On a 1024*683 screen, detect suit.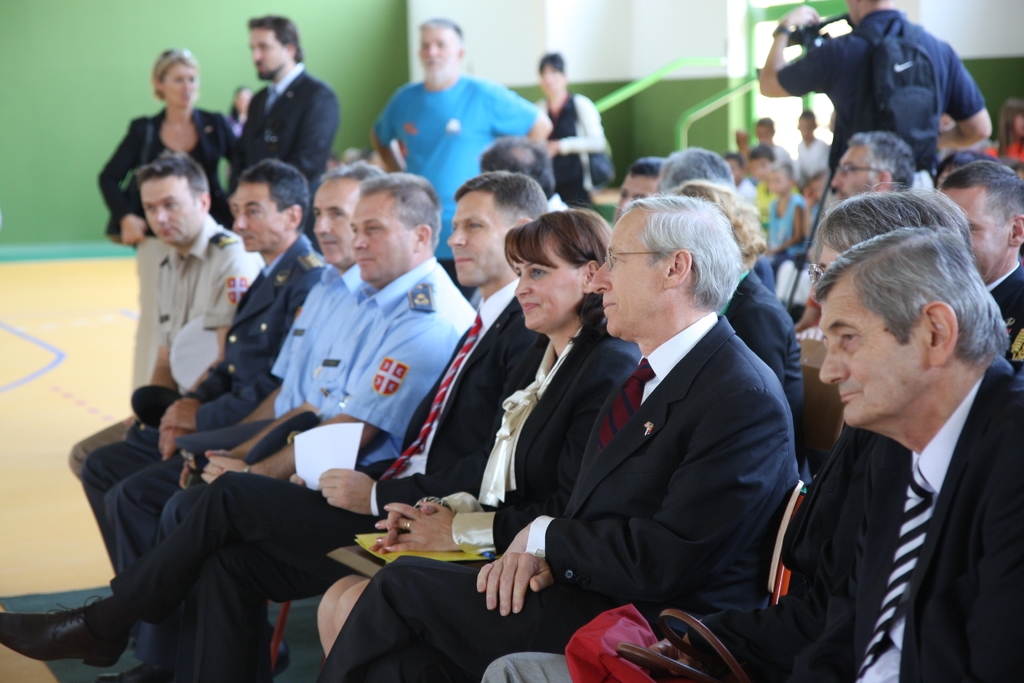
box(239, 74, 343, 234).
